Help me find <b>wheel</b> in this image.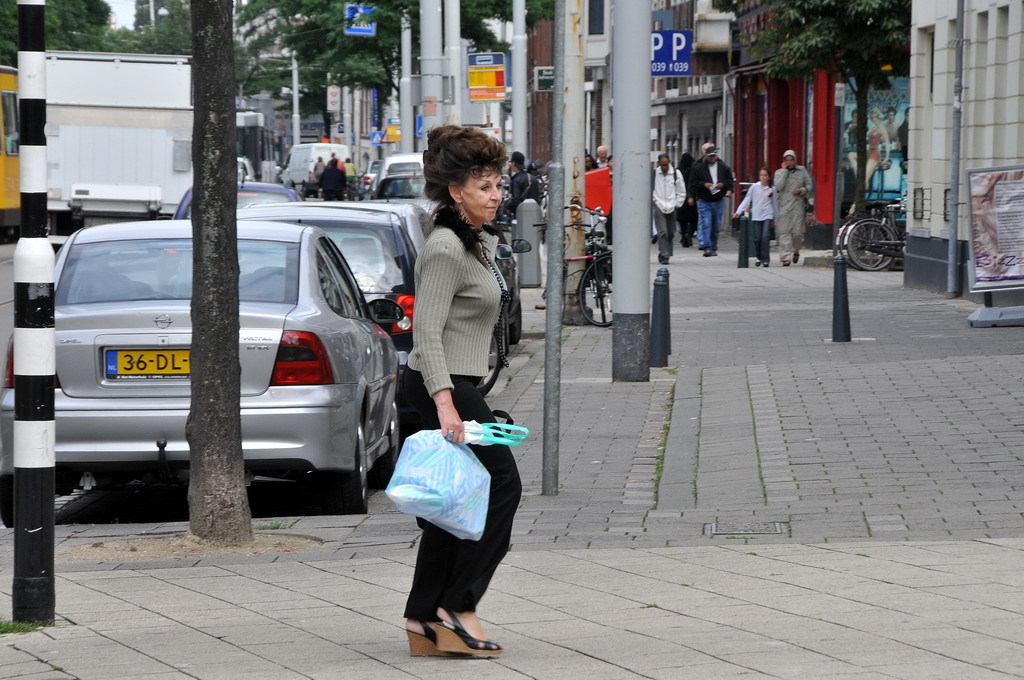
Found it: {"left": 477, "top": 332, "right": 505, "bottom": 395}.
